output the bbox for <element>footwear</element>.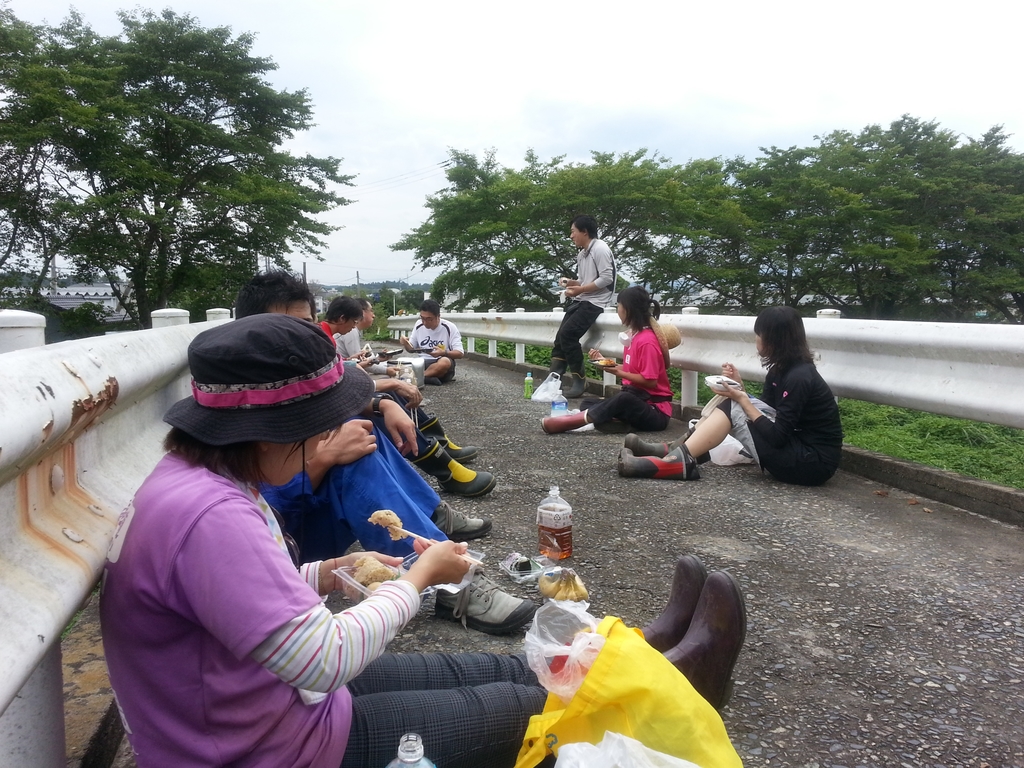
629, 433, 678, 455.
